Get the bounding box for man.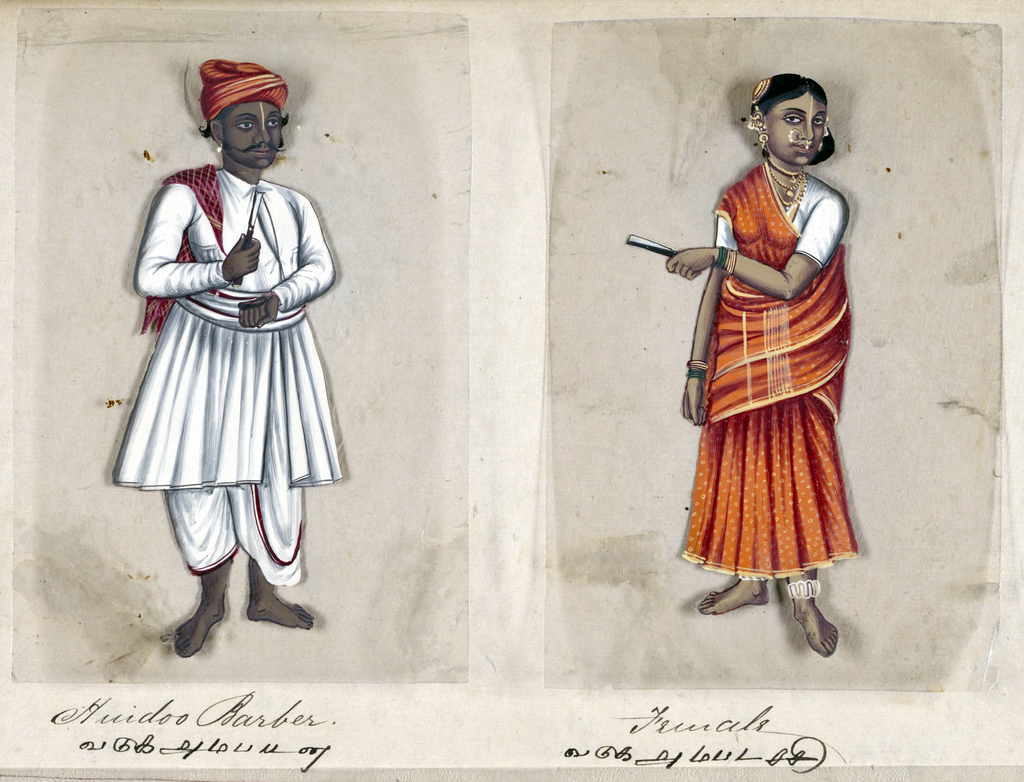
108/56/339/656.
